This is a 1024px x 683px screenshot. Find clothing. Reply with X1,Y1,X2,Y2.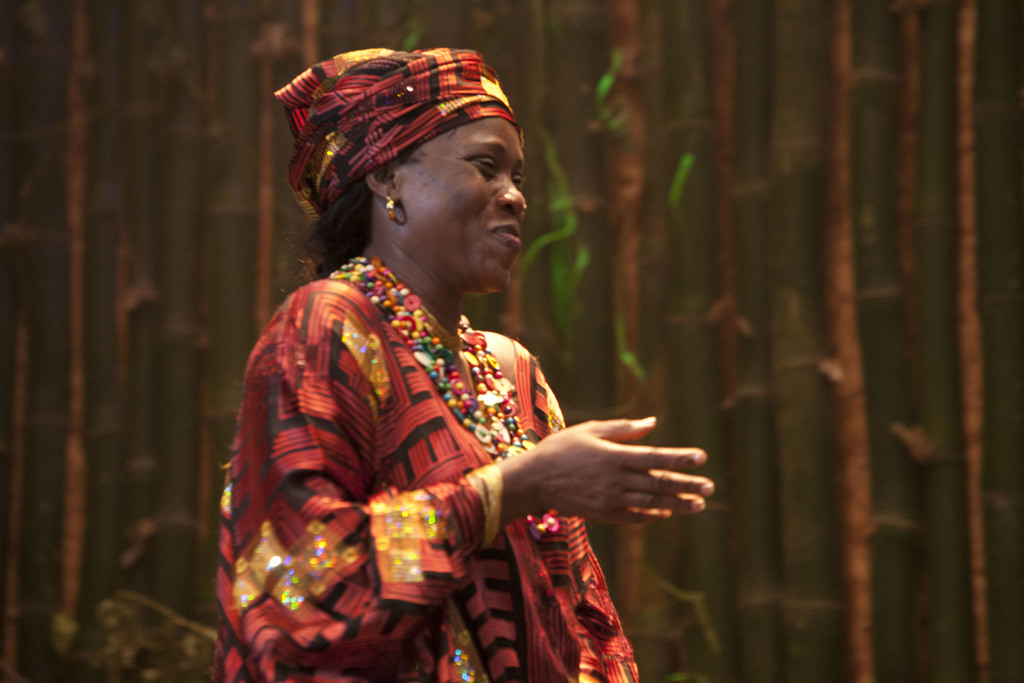
236,217,629,664.
